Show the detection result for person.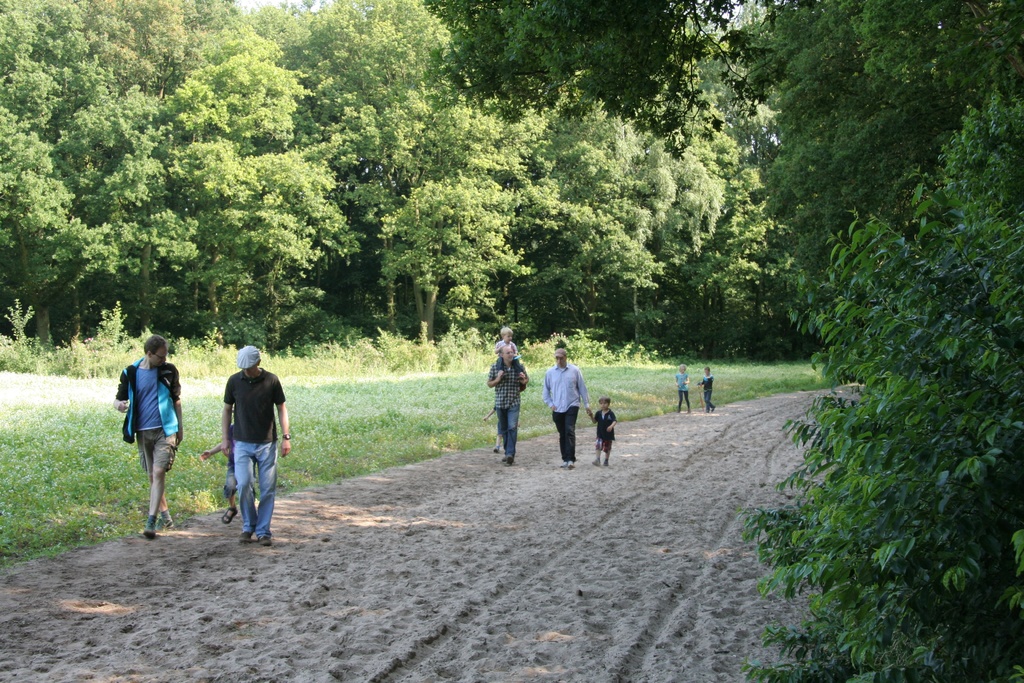
[694,362,716,411].
